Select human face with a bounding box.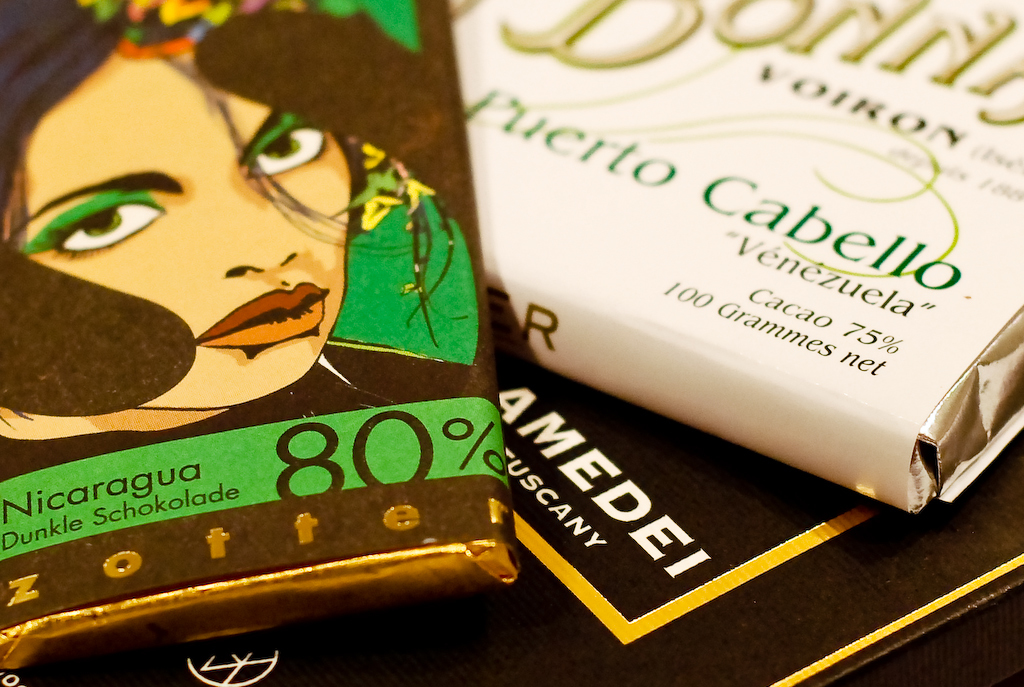
select_region(0, 63, 401, 429).
